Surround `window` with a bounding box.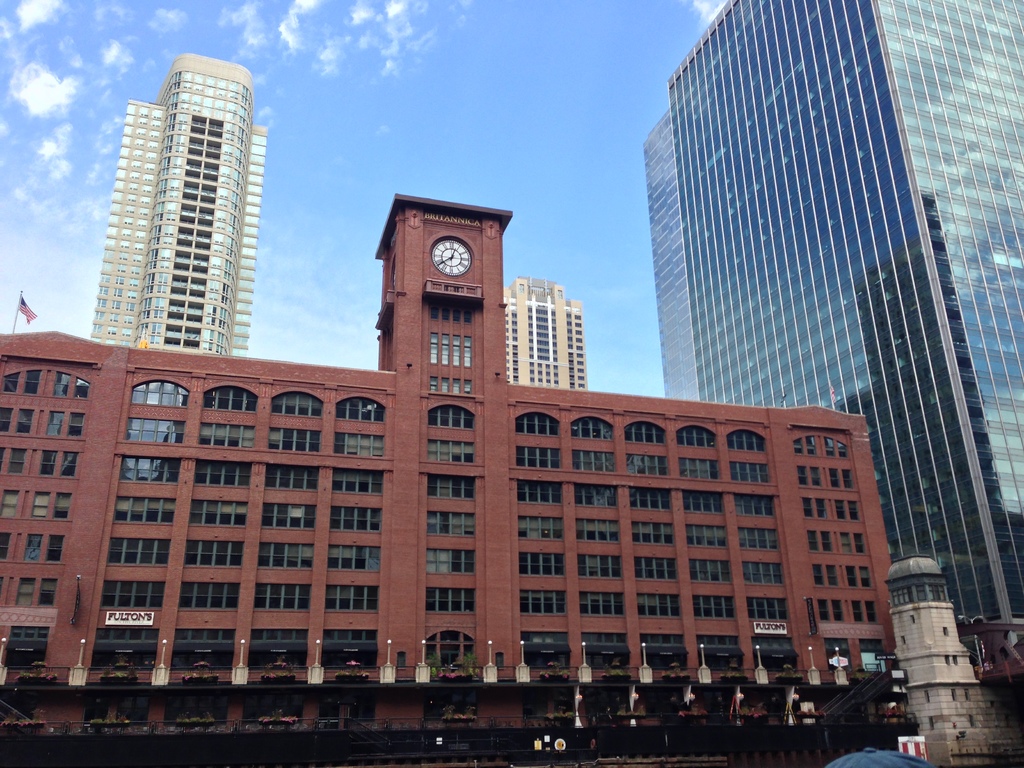
box(689, 559, 733, 582).
